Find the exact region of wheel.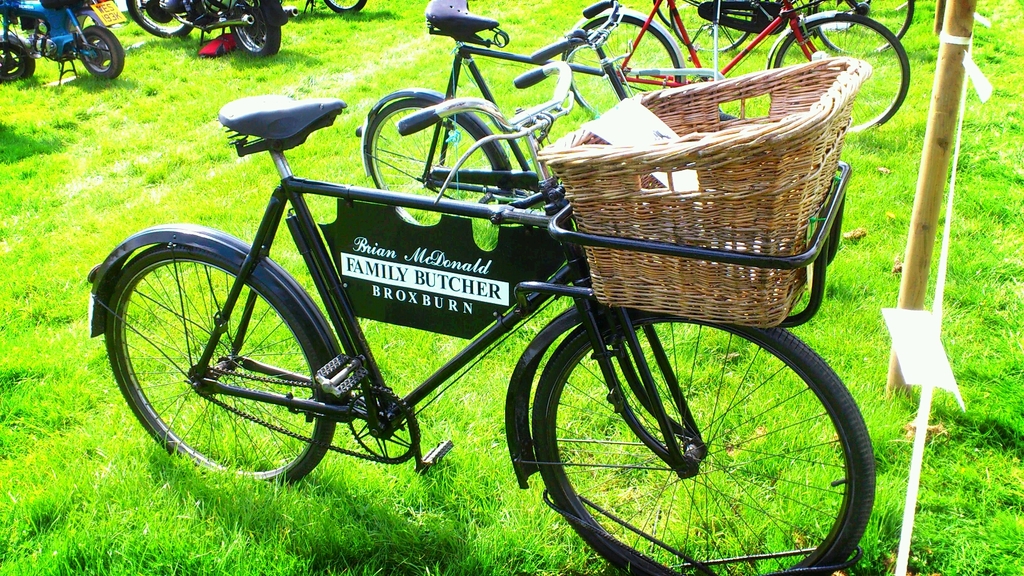
Exact region: BBox(529, 305, 861, 575).
